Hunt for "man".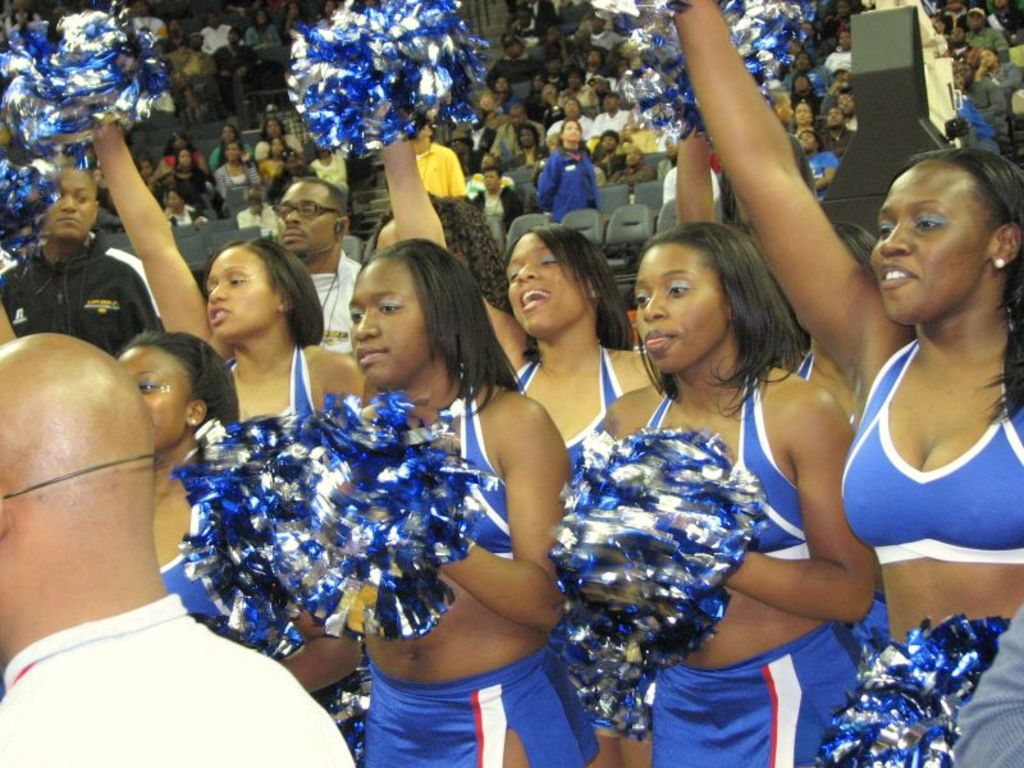
Hunted down at (234,186,280,223).
